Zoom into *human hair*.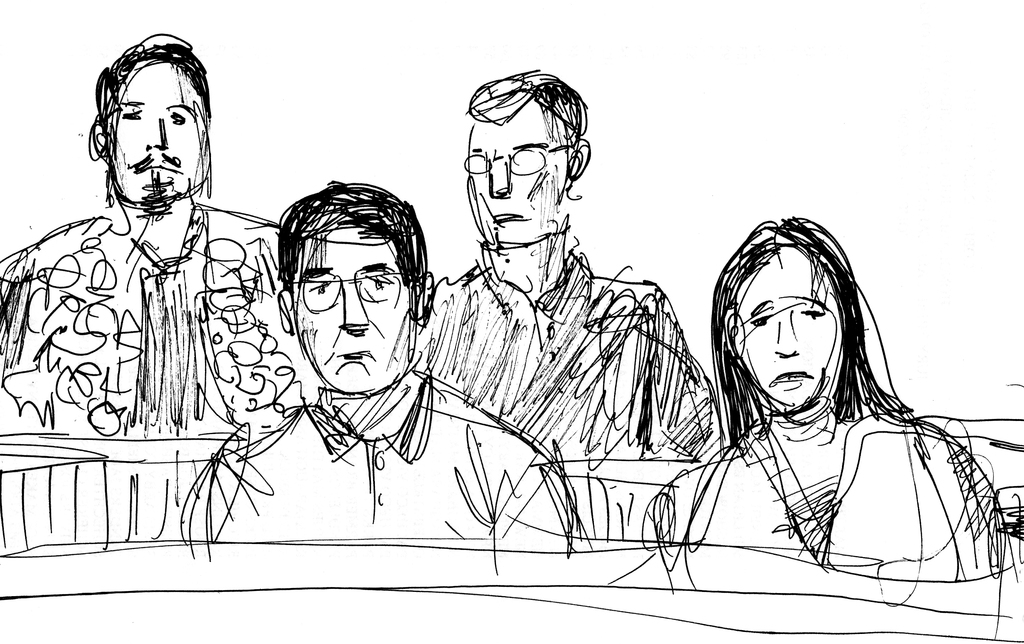
Zoom target: 709:226:896:480.
